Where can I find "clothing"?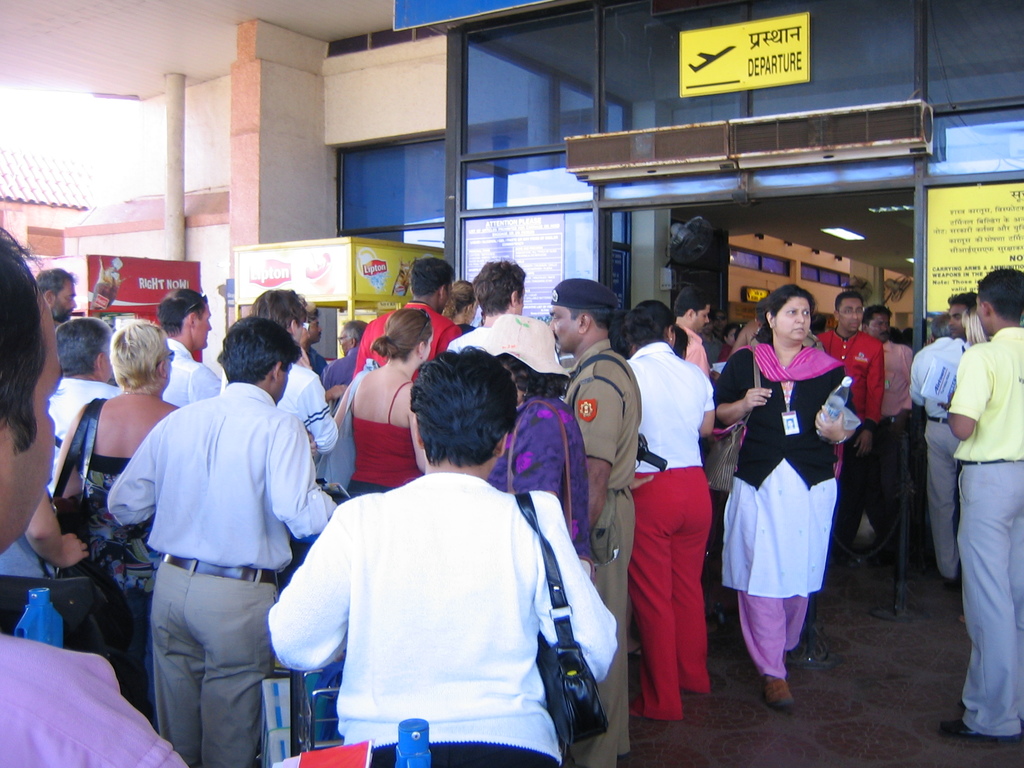
You can find it at x1=876, y1=343, x2=910, y2=415.
